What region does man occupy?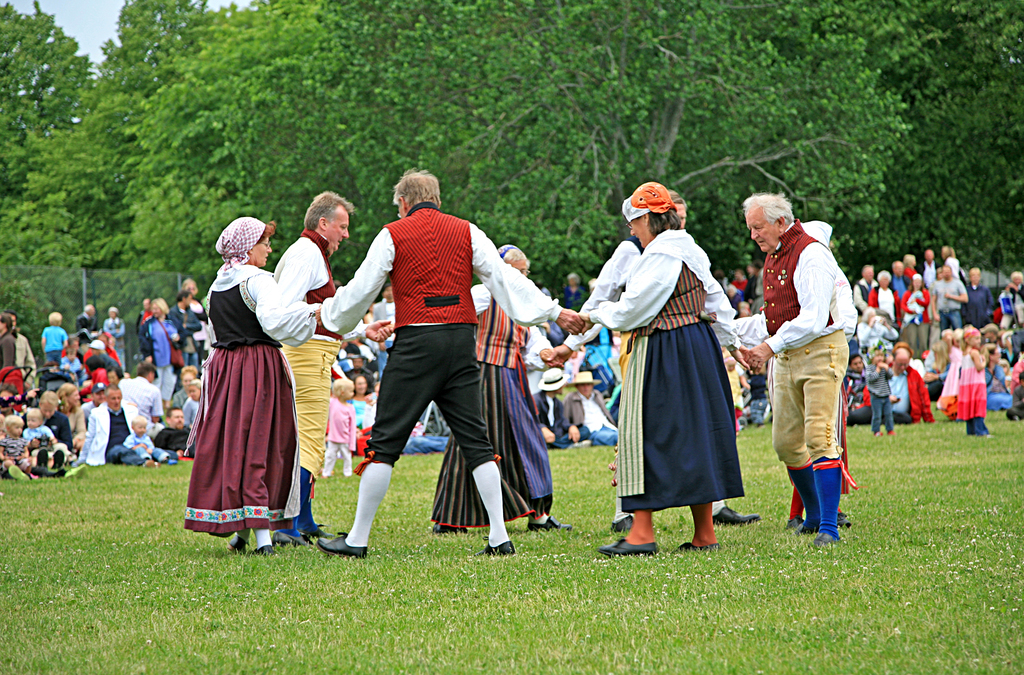
detection(742, 191, 850, 550).
